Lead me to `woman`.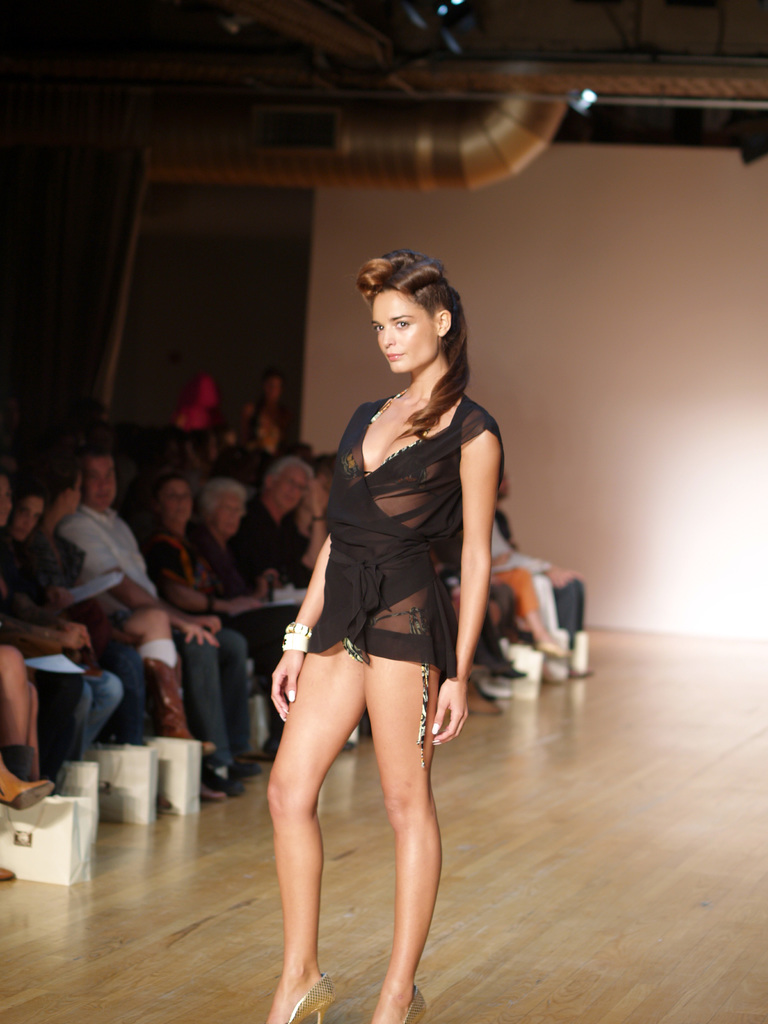
Lead to <box>202,481,267,741</box>.
